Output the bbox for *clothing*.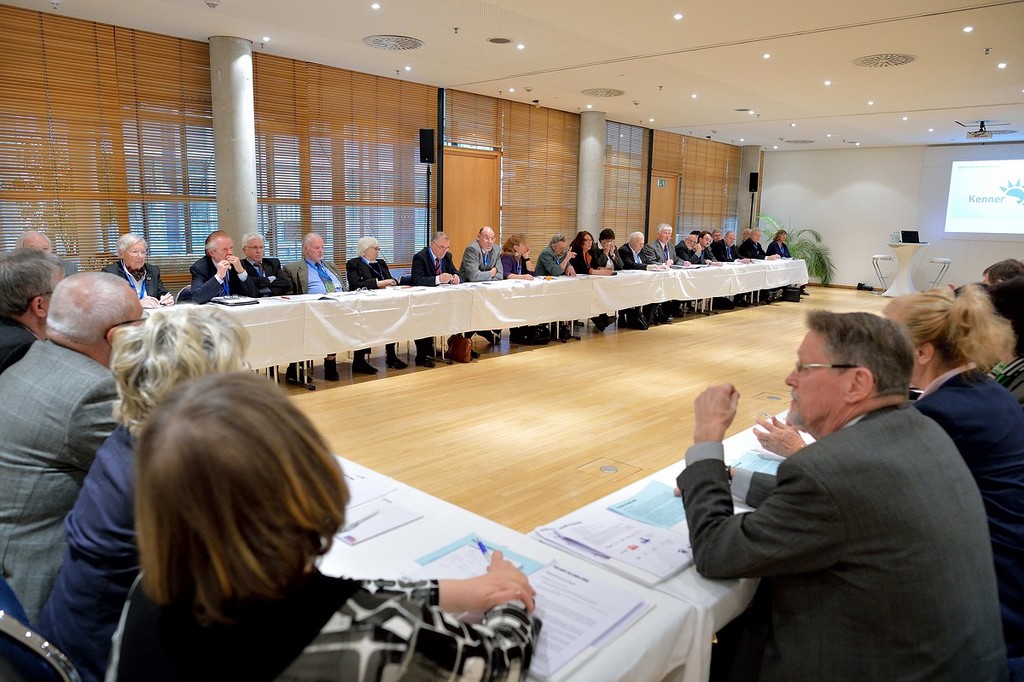
bbox(191, 254, 258, 300).
